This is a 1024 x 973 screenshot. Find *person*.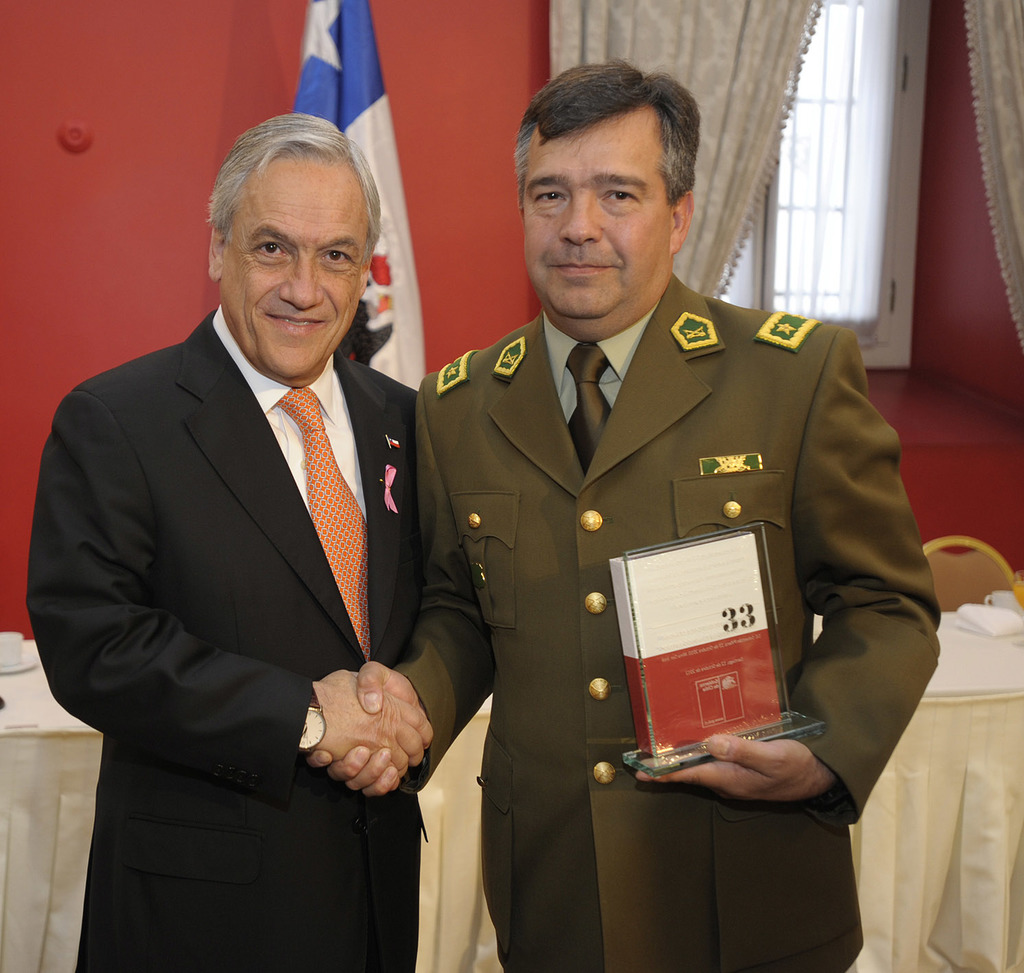
Bounding box: (310,68,938,972).
